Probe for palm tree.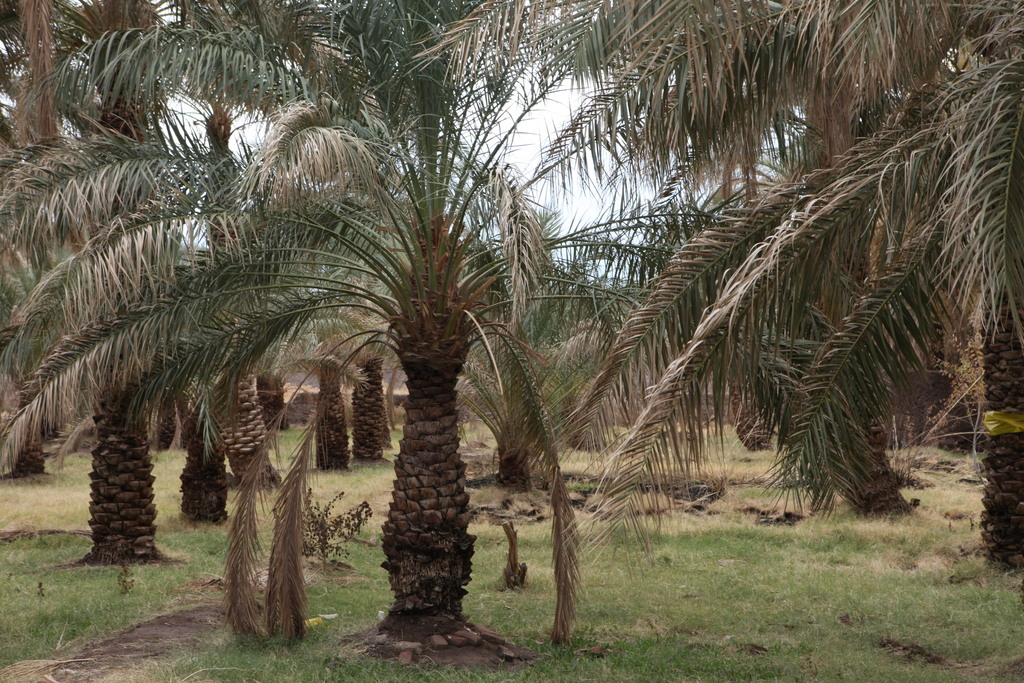
Probe result: [x1=23, y1=138, x2=178, y2=544].
